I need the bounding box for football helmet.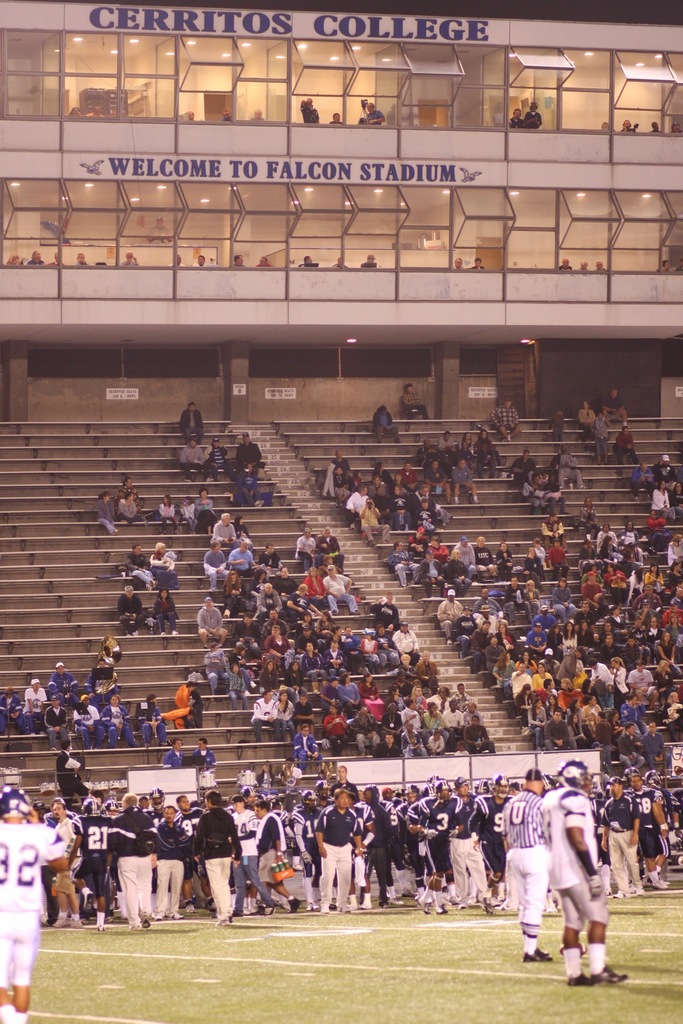
Here it is: <bbox>556, 756, 598, 798</bbox>.
